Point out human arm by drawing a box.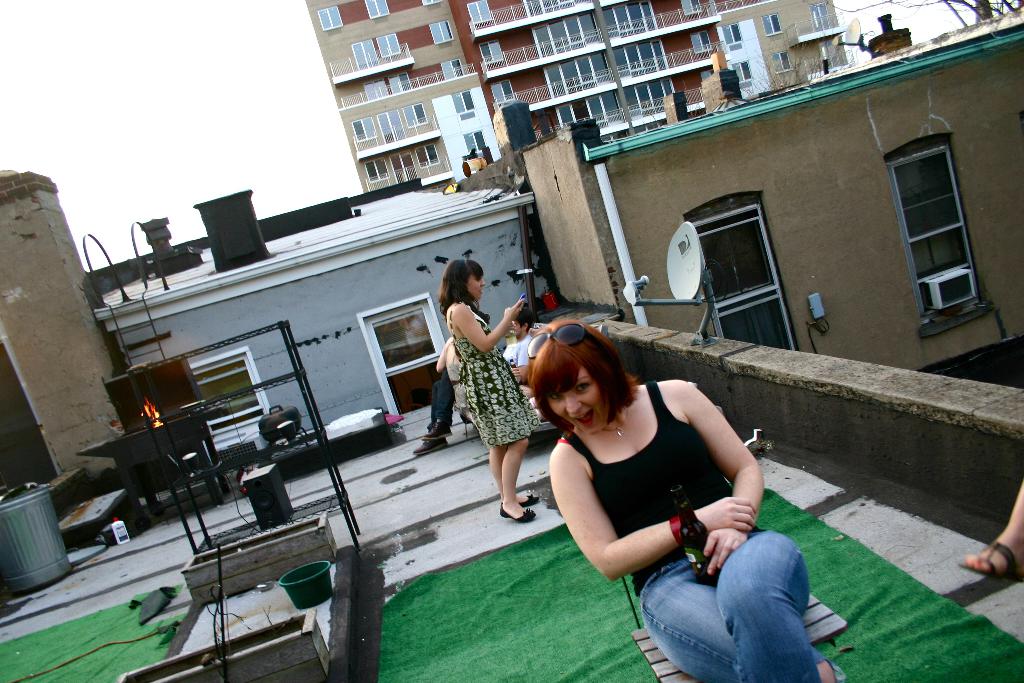
select_region(446, 288, 527, 349).
